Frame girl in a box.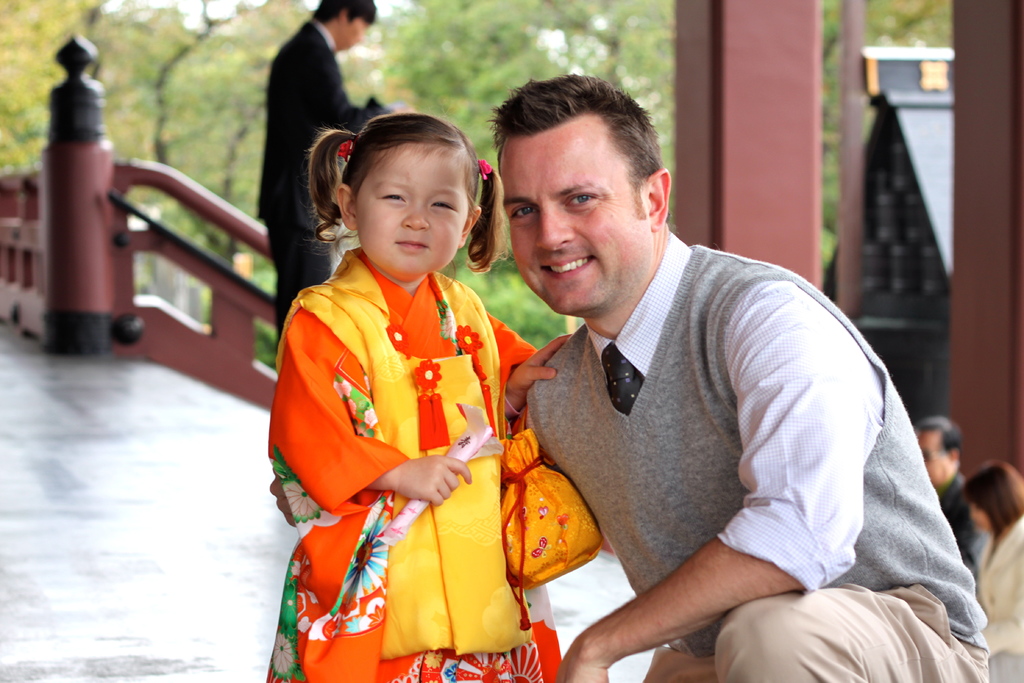
pyautogui.locateOnScreen(269, 106, 577, 682).
